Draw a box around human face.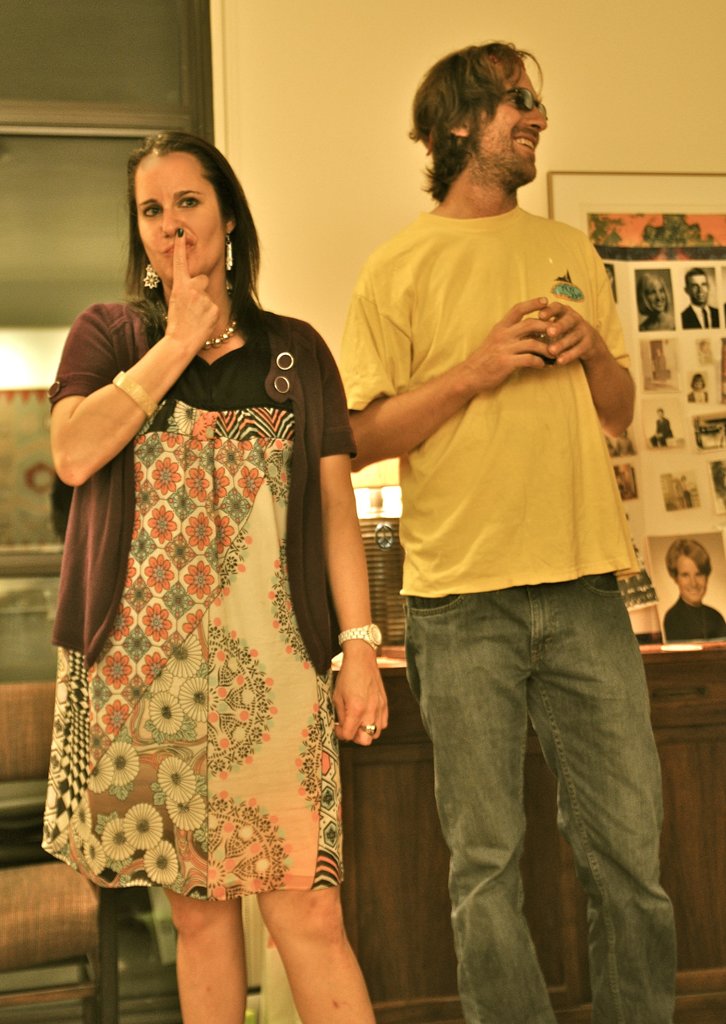
x1=474 y1=59 x2=549 y2=188.
